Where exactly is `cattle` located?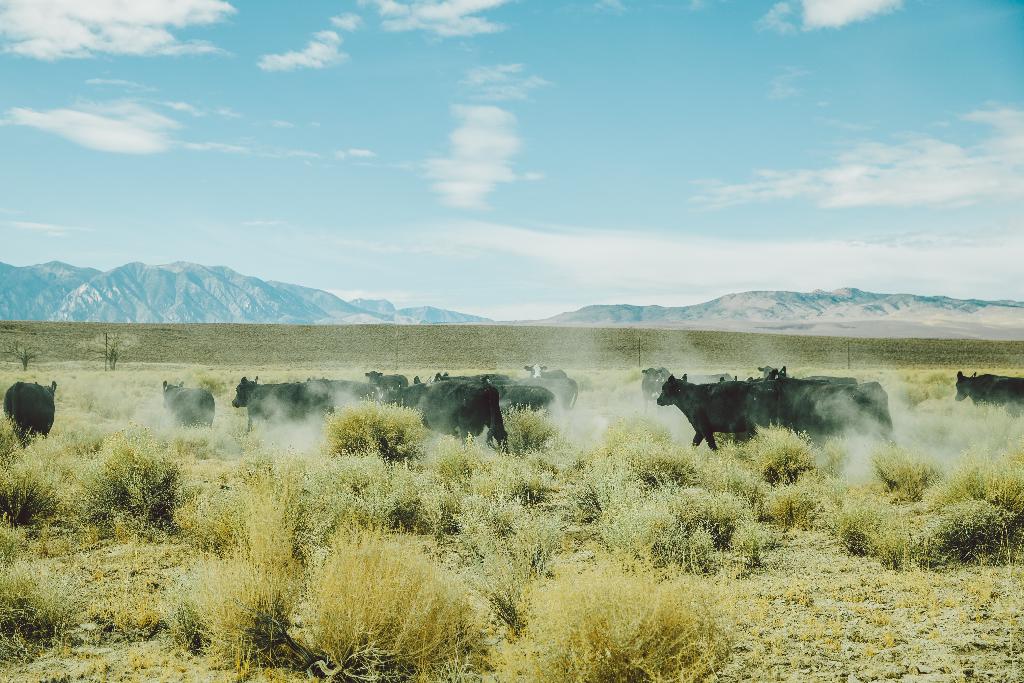
Its bounding box is [left=529, top=363, right=568, bottom=378].
